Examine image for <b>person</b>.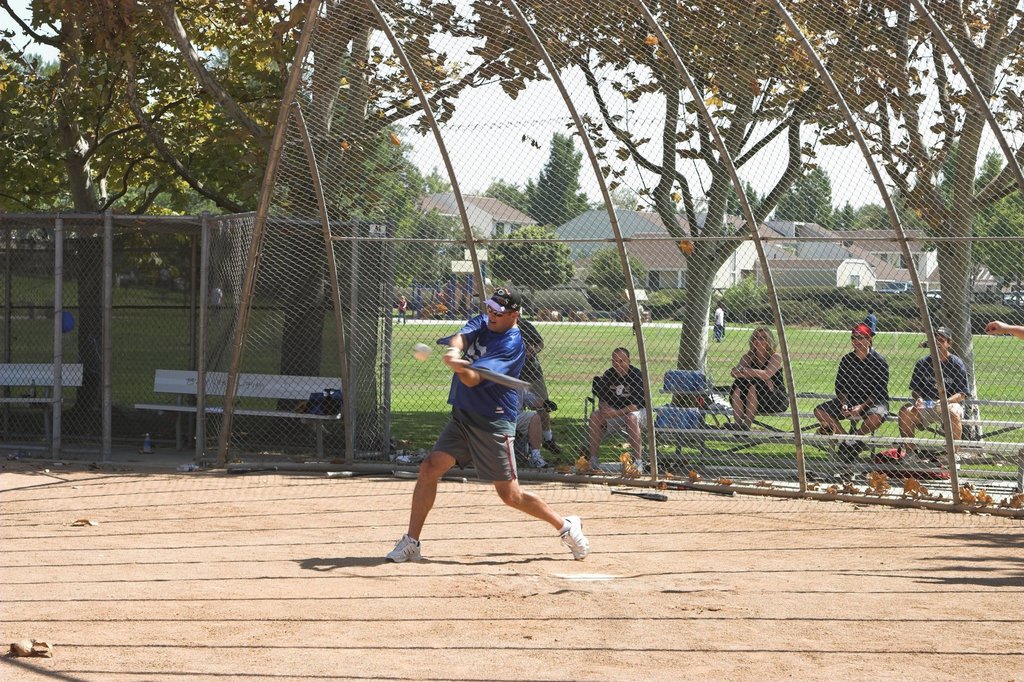
Examination result: locate(514, 310, 566, 450).
